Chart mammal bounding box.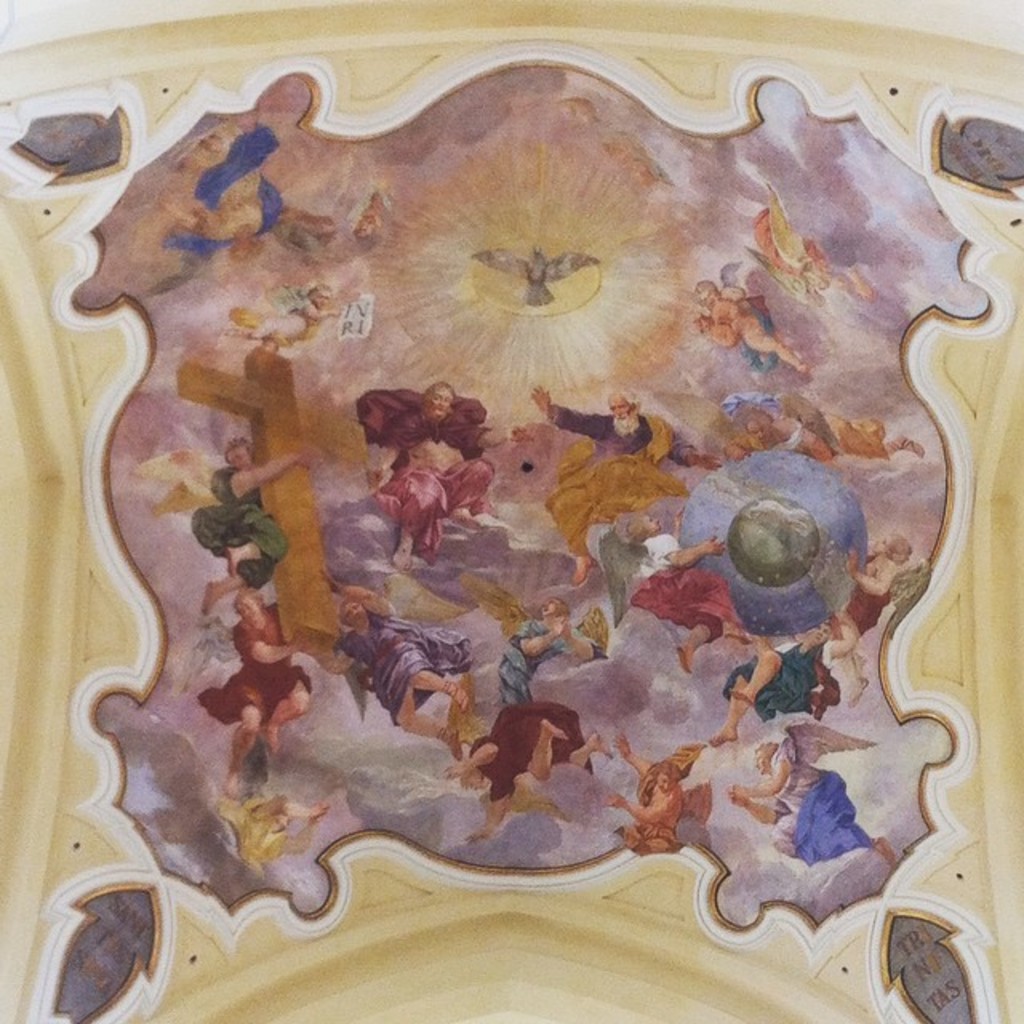
Charted: {"x1": 702, "y1": 613, "x2": 856, "y2": 742}.
